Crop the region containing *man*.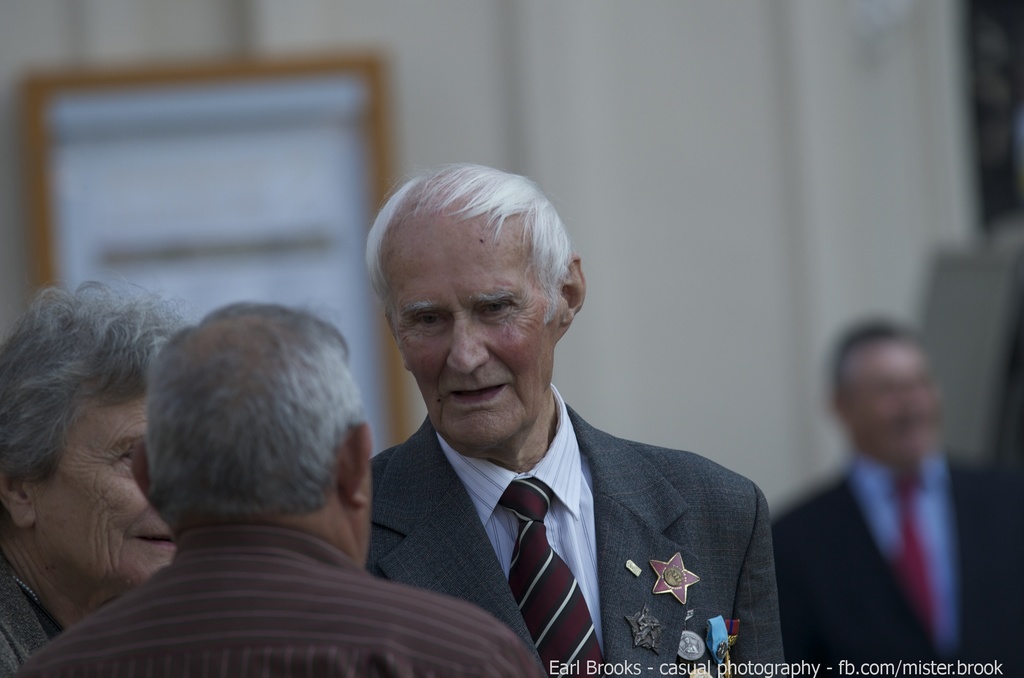
Crop region: [left=362, top=163, right=805, bottom=677].
